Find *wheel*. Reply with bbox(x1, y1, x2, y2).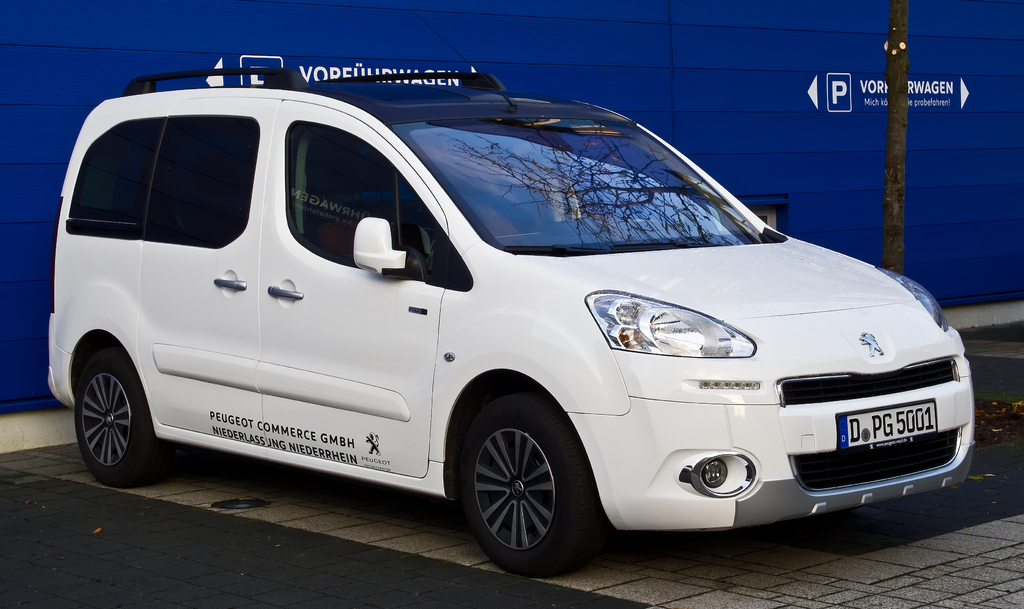
bbox(456, 388, 605, 578).
